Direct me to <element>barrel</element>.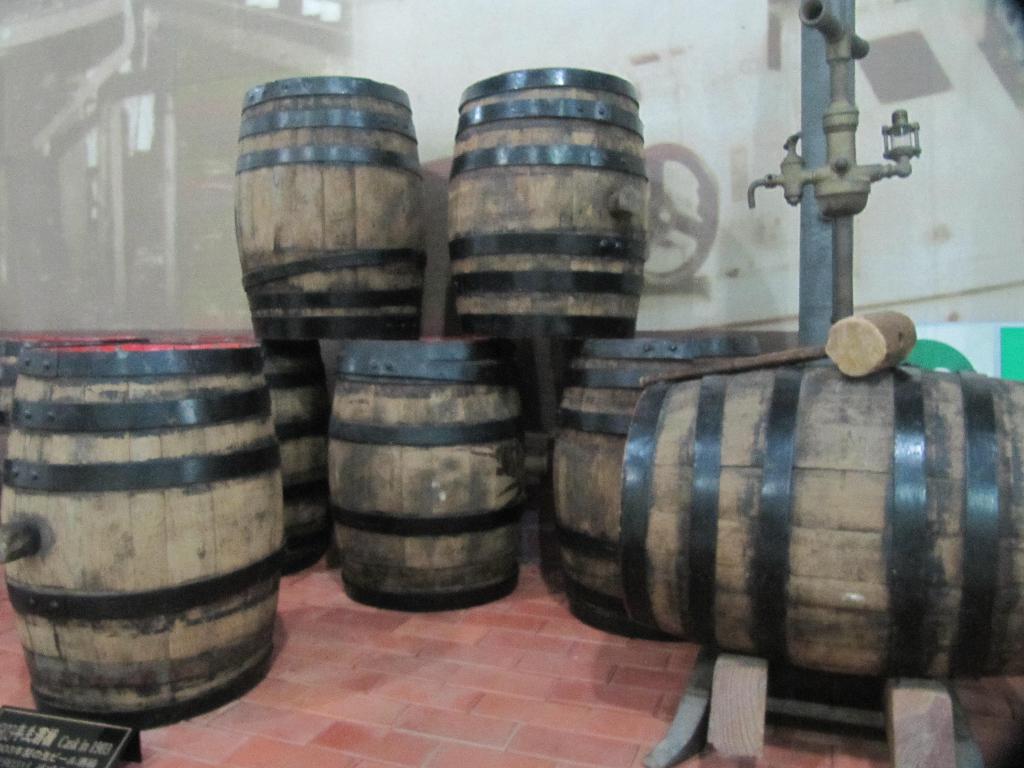
Direction: 445, 68, 650, 339.
